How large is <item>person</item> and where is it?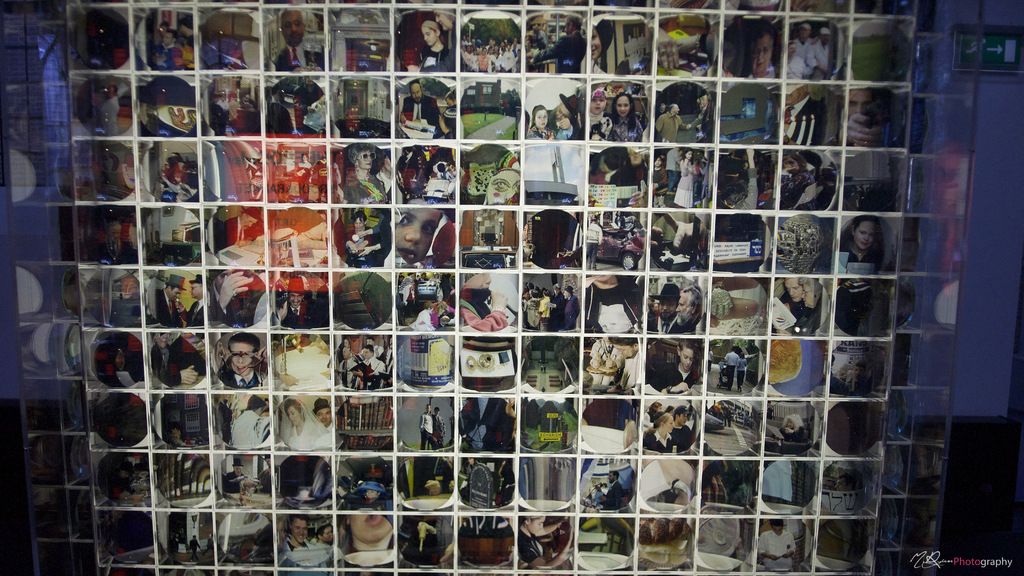
Bounding box: 521 283 582 330.
